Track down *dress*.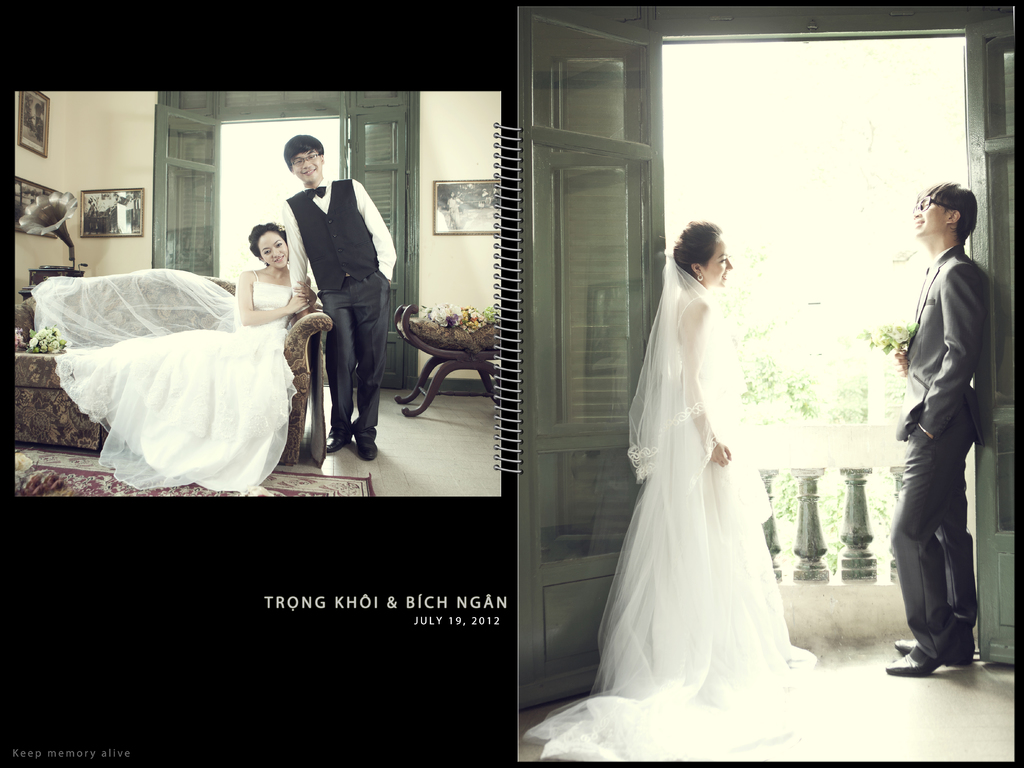
Tracked to <bbox>523, 253, 821, 758</bbox>.
